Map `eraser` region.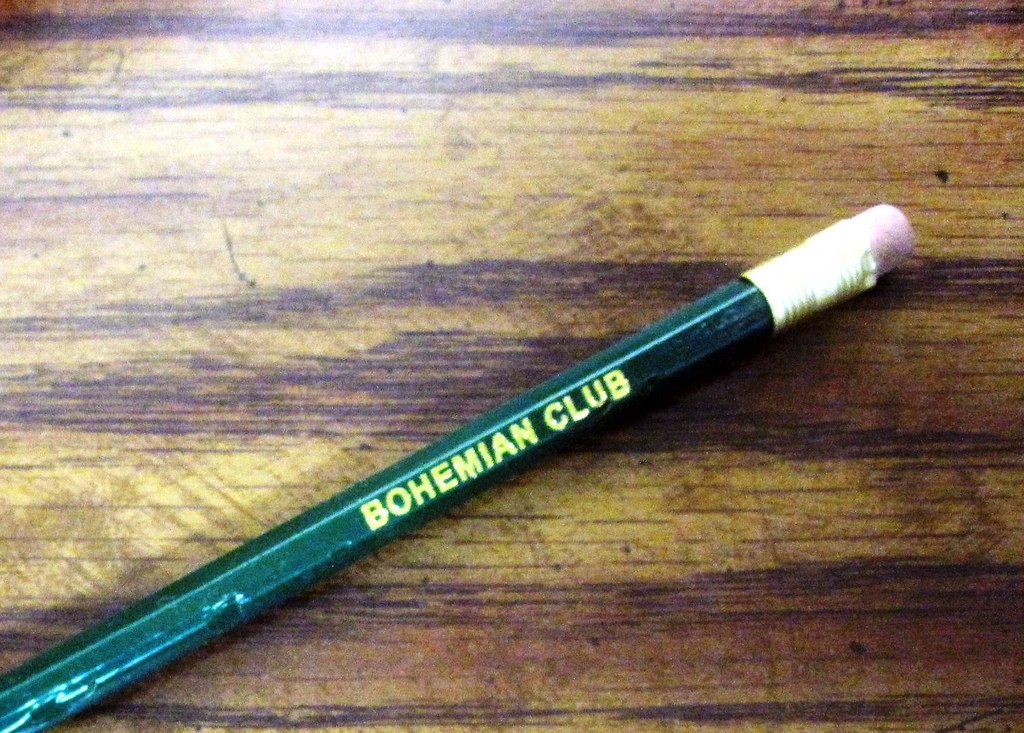
Mapped to select_region(857, 201, 916, 278).
